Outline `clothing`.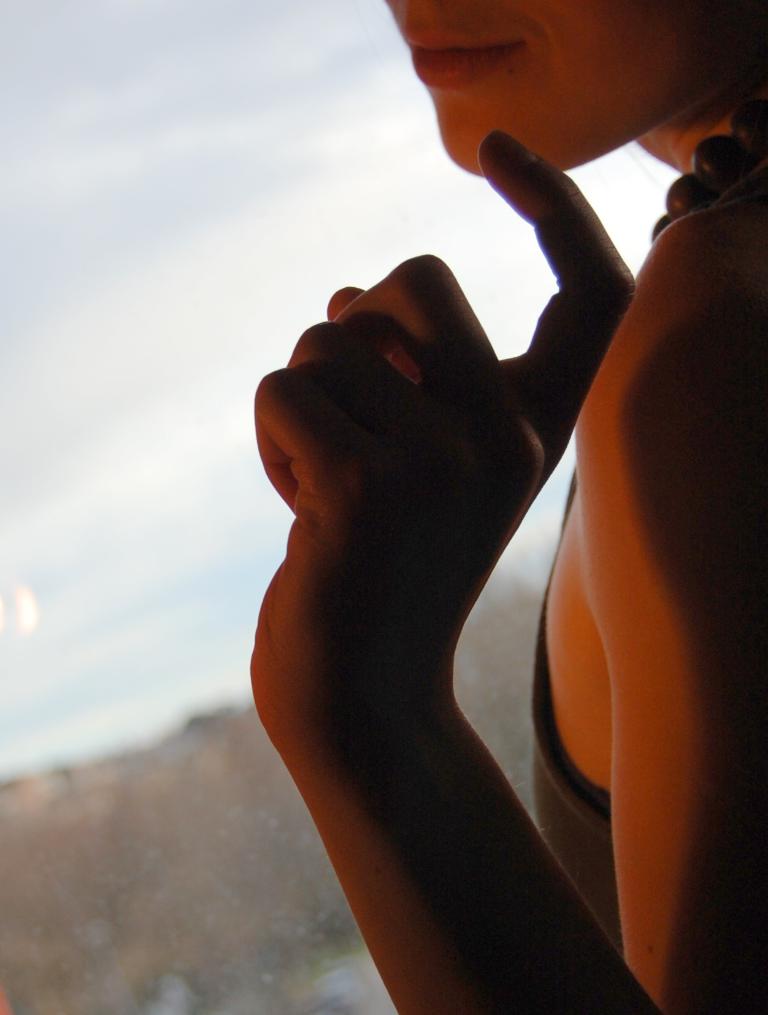
Outline: bbox(524, 161, 767, 811).
